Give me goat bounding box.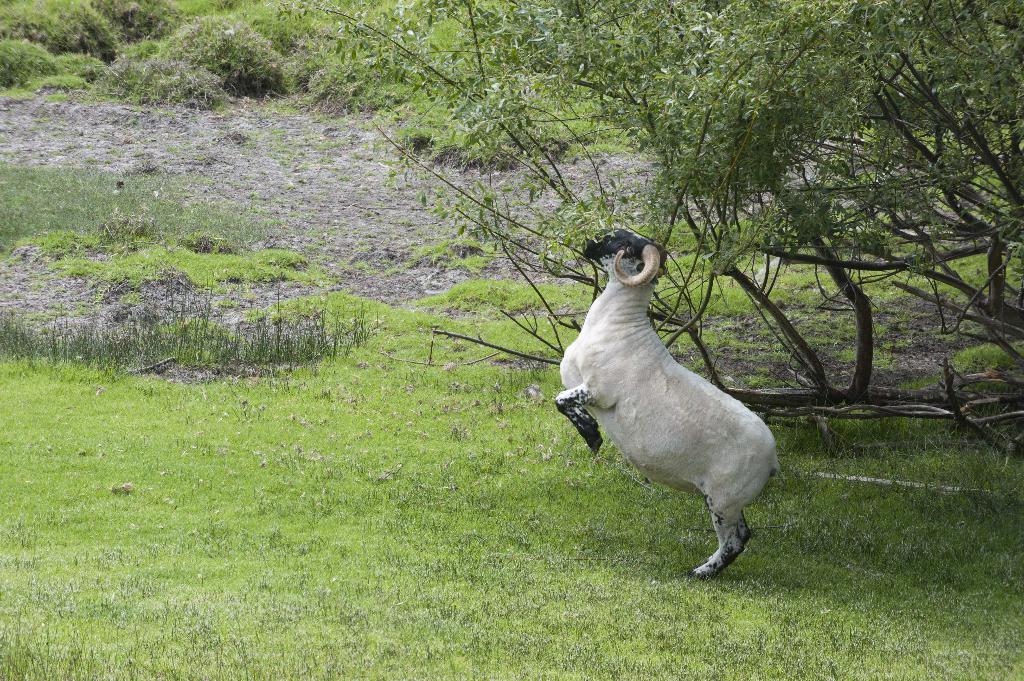
select_region(572, 210, 781, 608).
